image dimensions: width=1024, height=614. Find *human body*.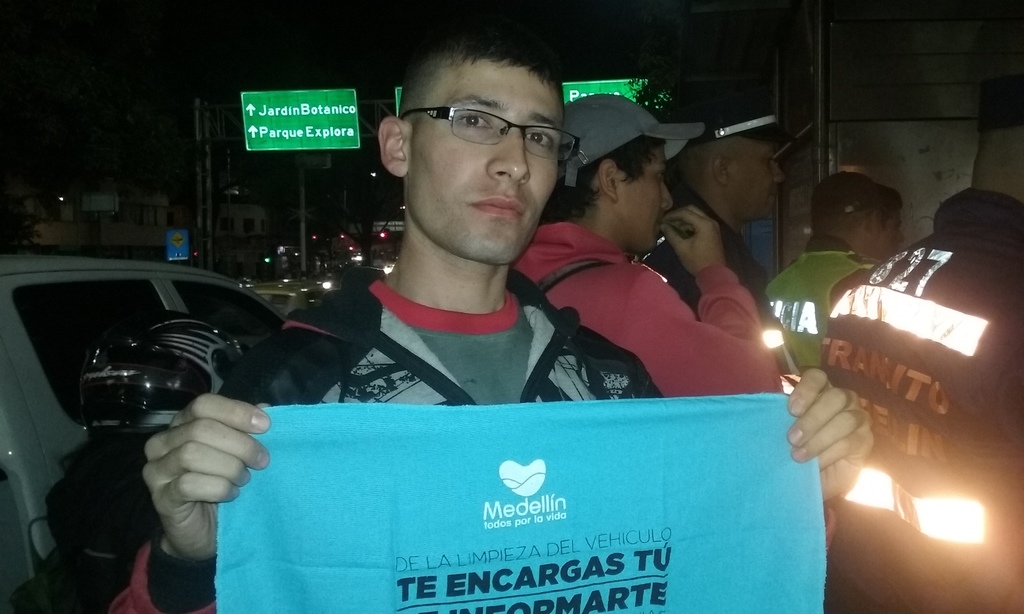
l=818, t=76, r=1020, b=613.
